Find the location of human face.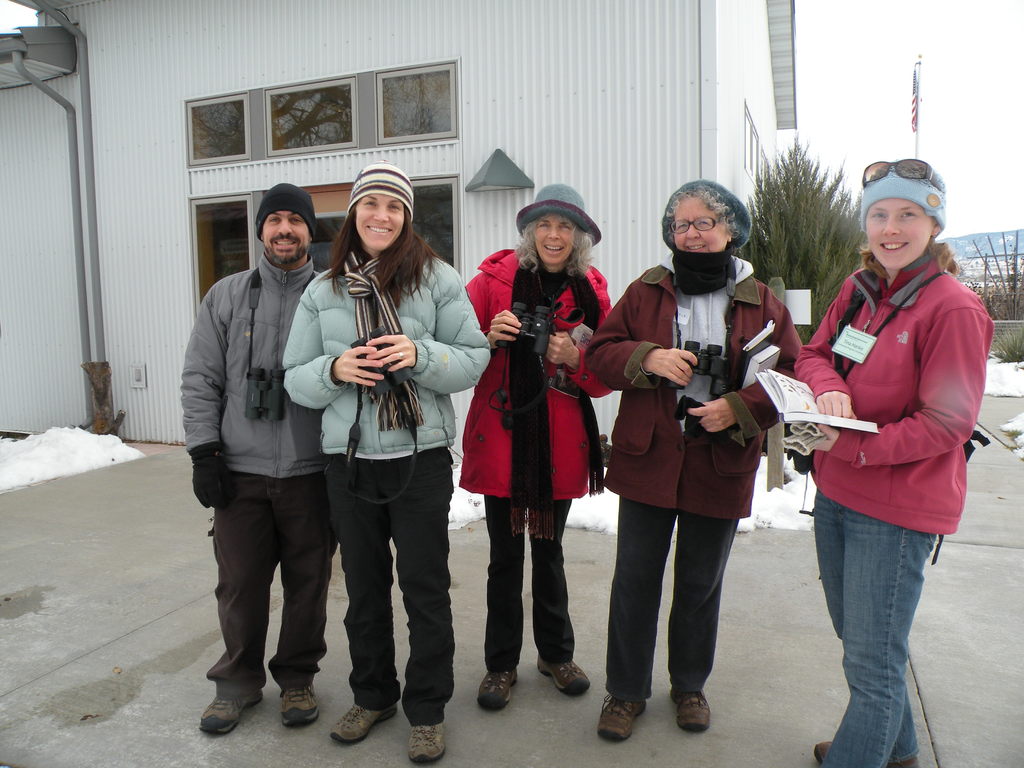
Location: bbox=[535, 212, 577, 265].
